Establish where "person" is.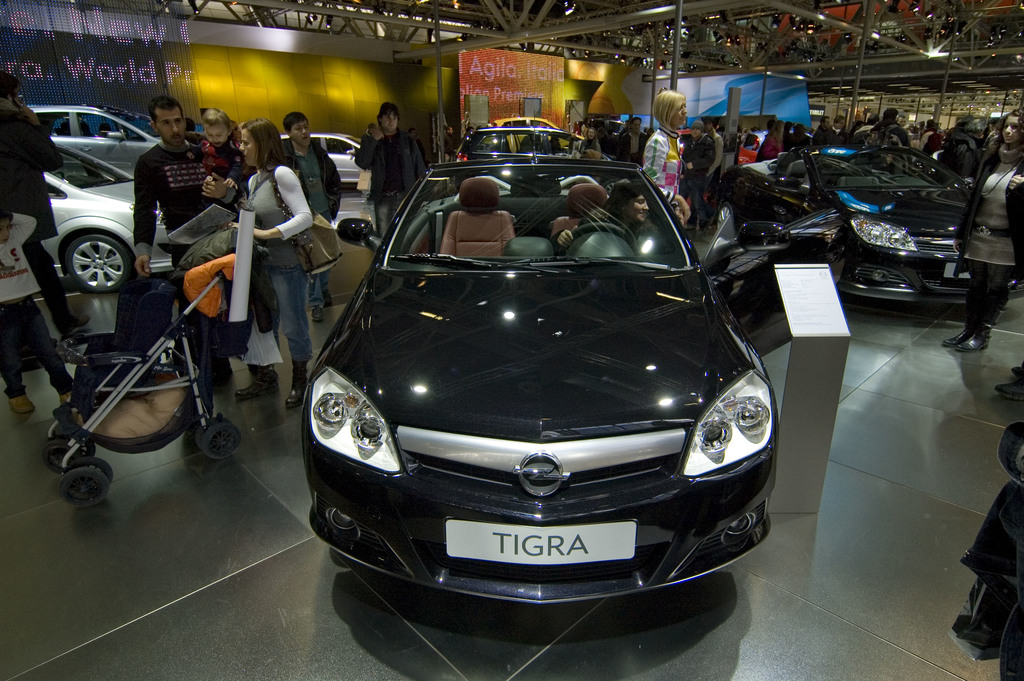
Established at box=[0, 208, 73, 414].
